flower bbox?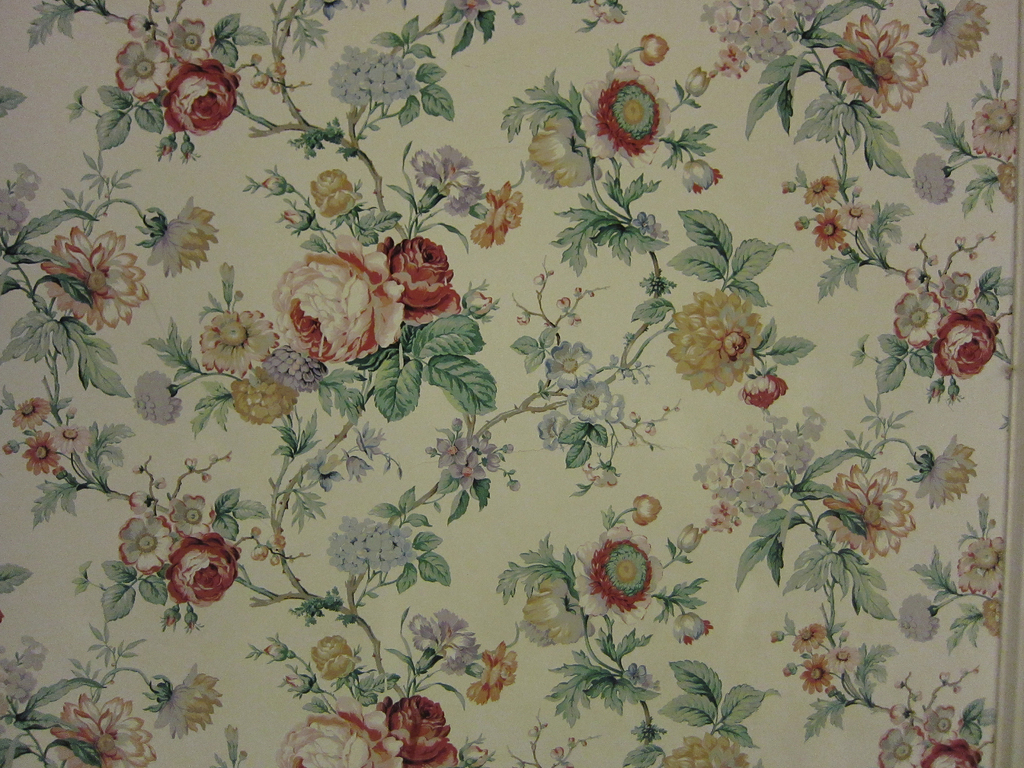
locate(899, 596, 941, 643)
